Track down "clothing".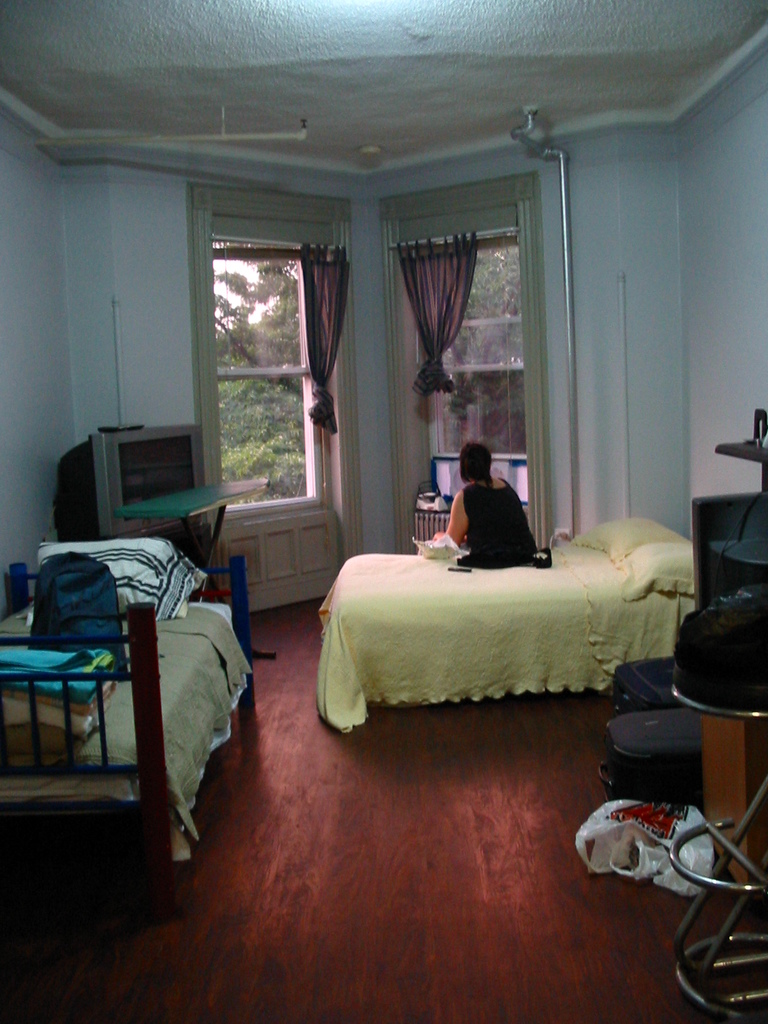
Tracked to bbox=(449, 481, 547, 568).
